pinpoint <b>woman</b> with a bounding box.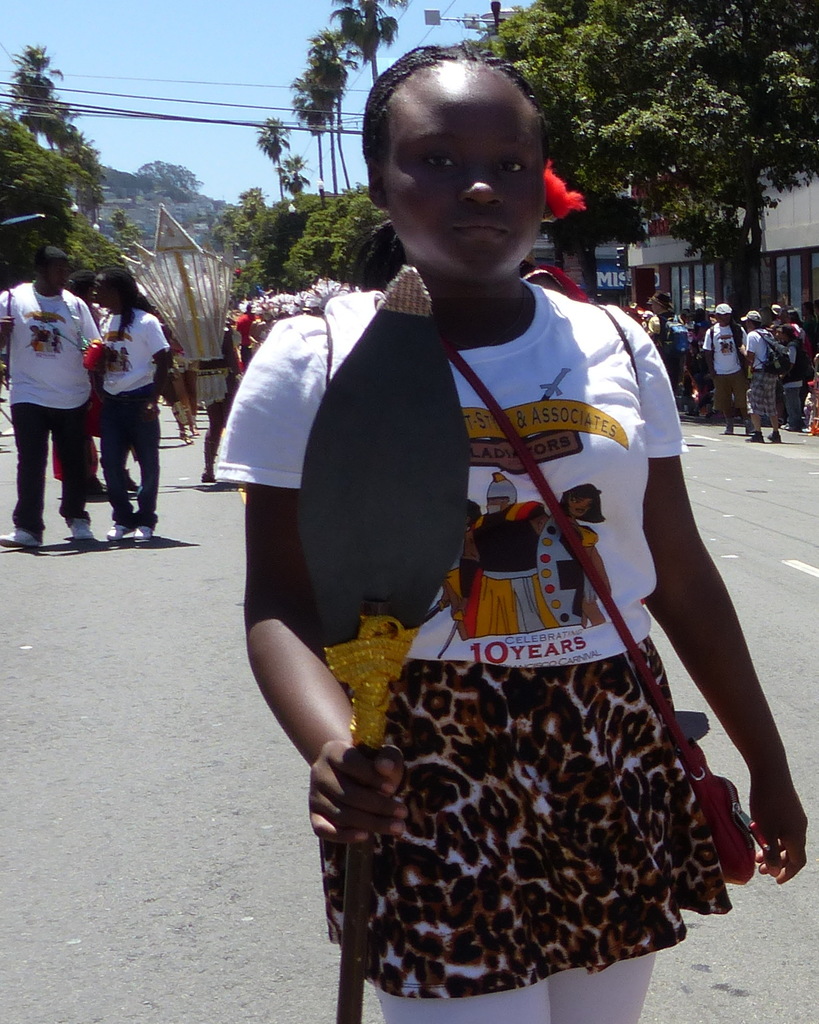
Rect(223, 72, 763, 1004).
